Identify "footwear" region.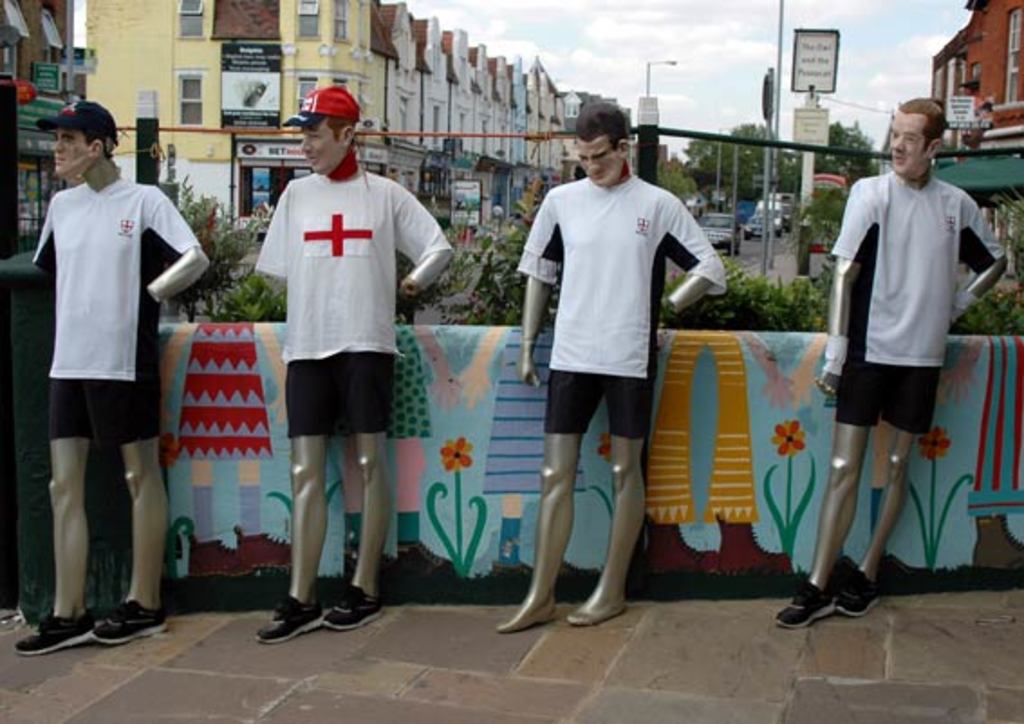
Region: box=[18, 610, 98, 650].
